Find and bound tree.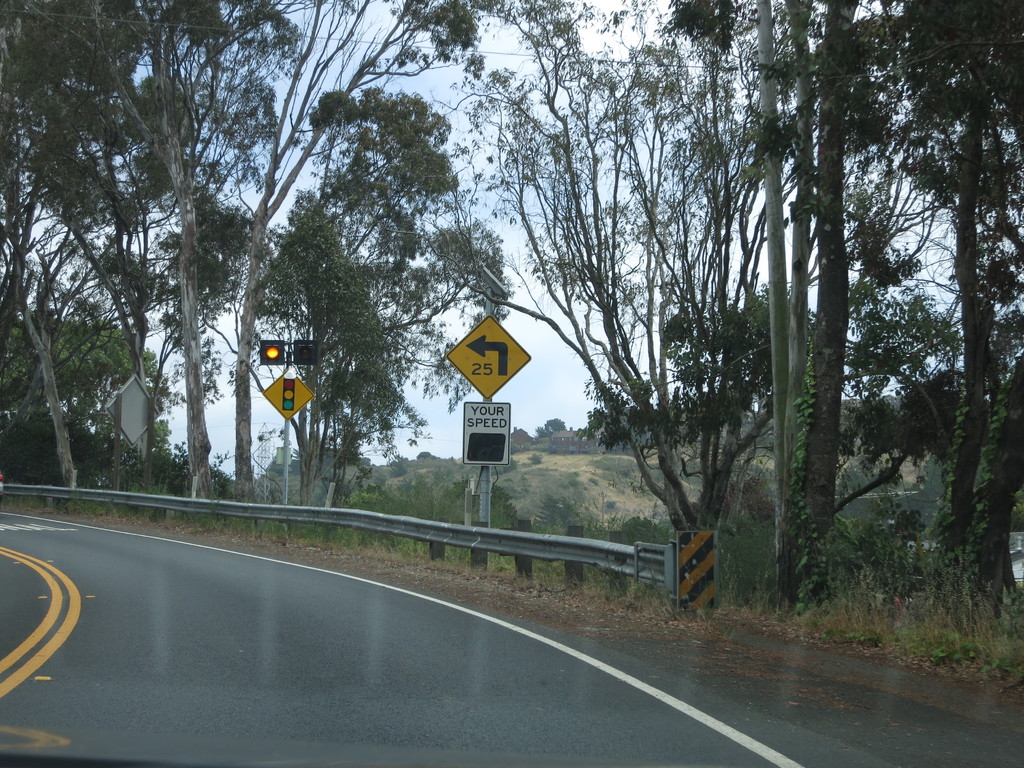
Bound: crop(748, 0, 1023, 610).
